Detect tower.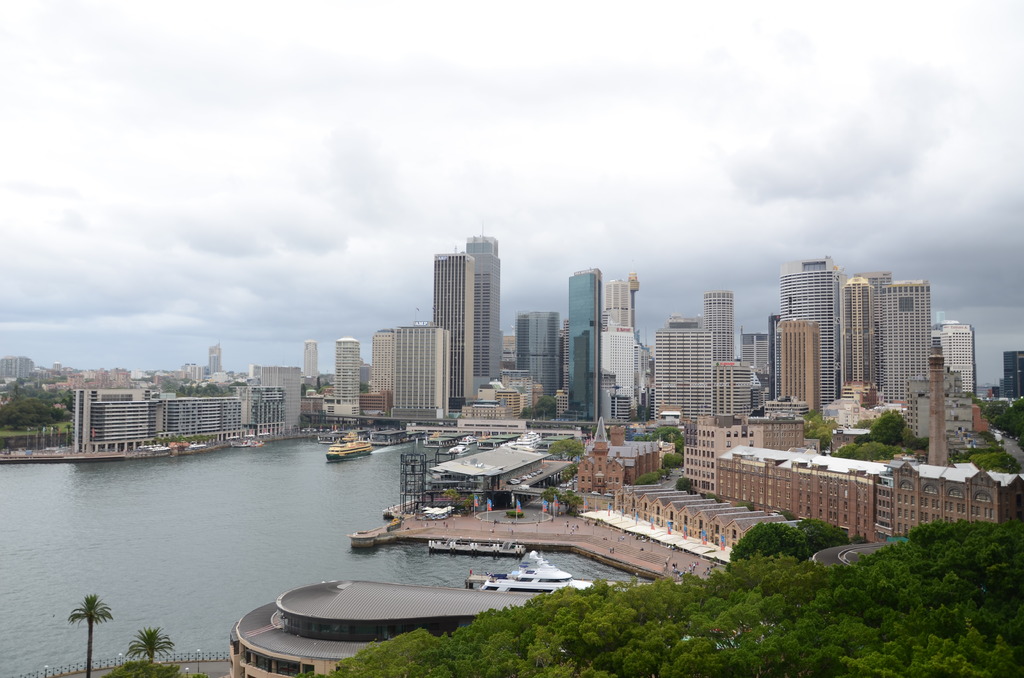
Detected at box=[787, 313, 822, 423].
